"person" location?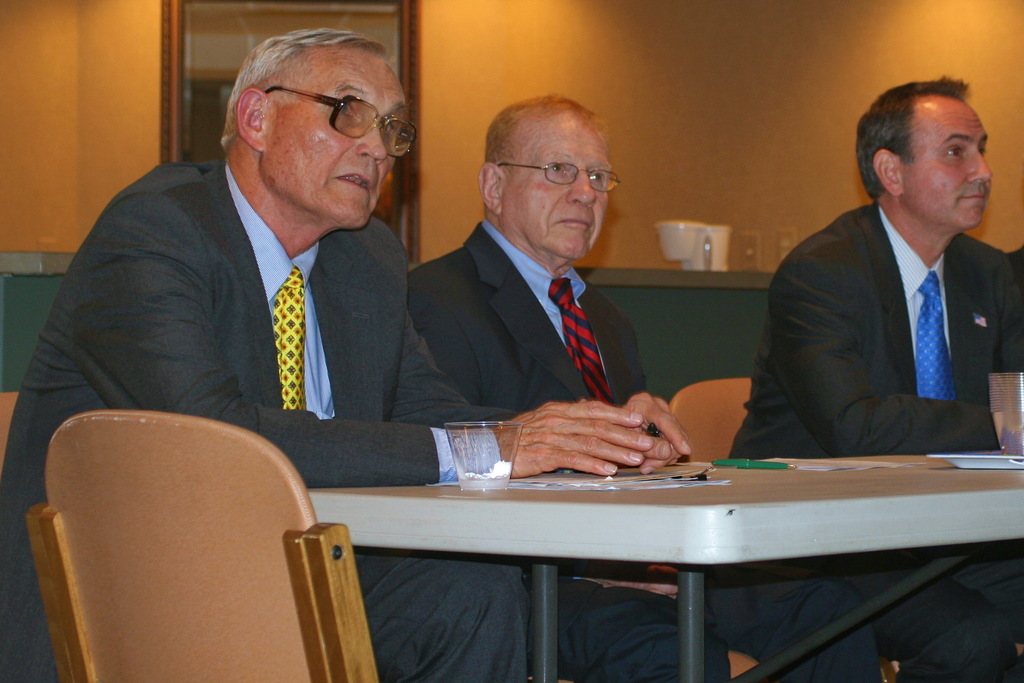
crop(397, 75, 1023, 682)
